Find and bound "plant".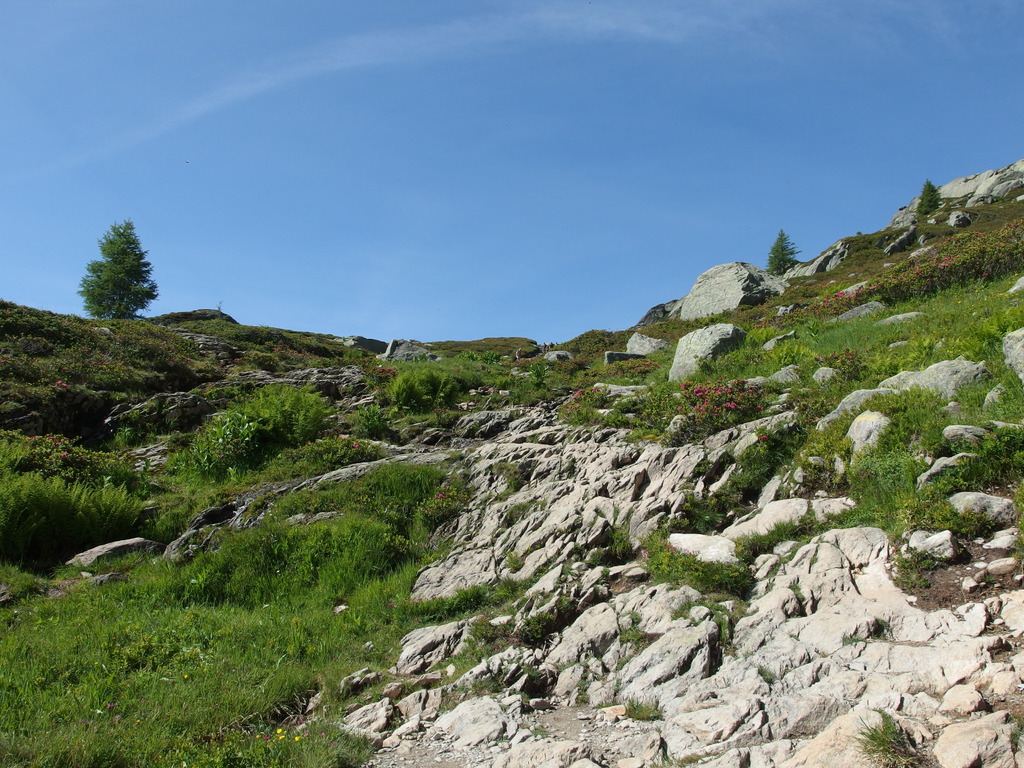
Bound: pyautogui.locateOnScreen(616, 596, 650, 650).
